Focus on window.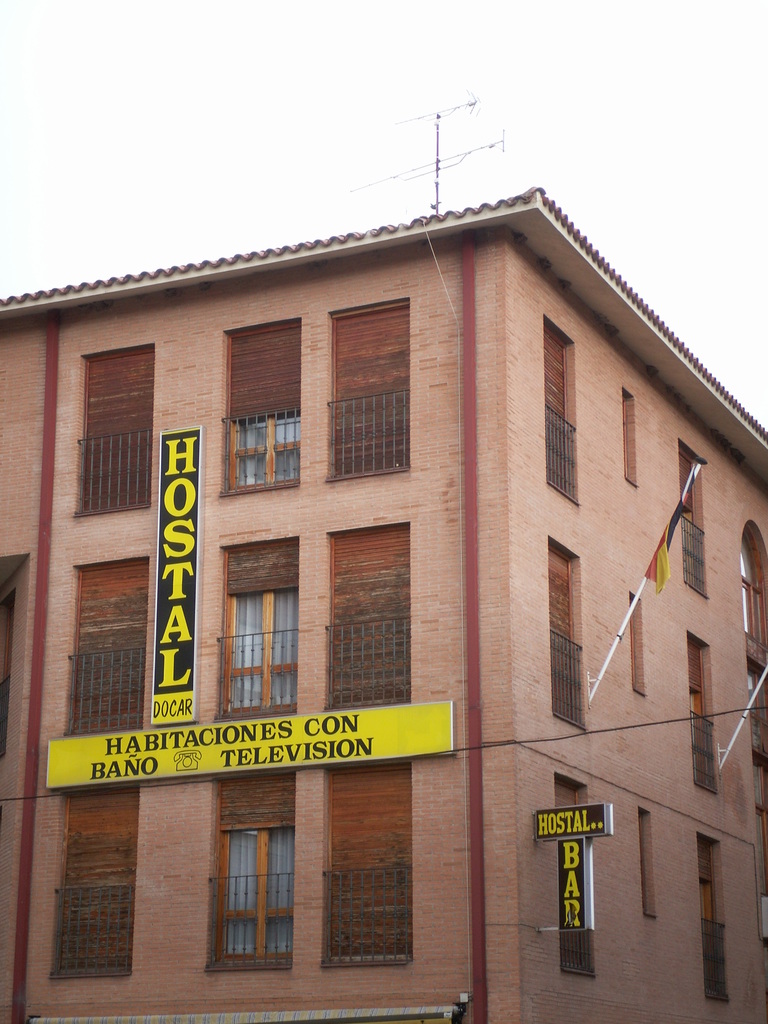
Focused at (left=52, top=783, right=142, bottom=975).
